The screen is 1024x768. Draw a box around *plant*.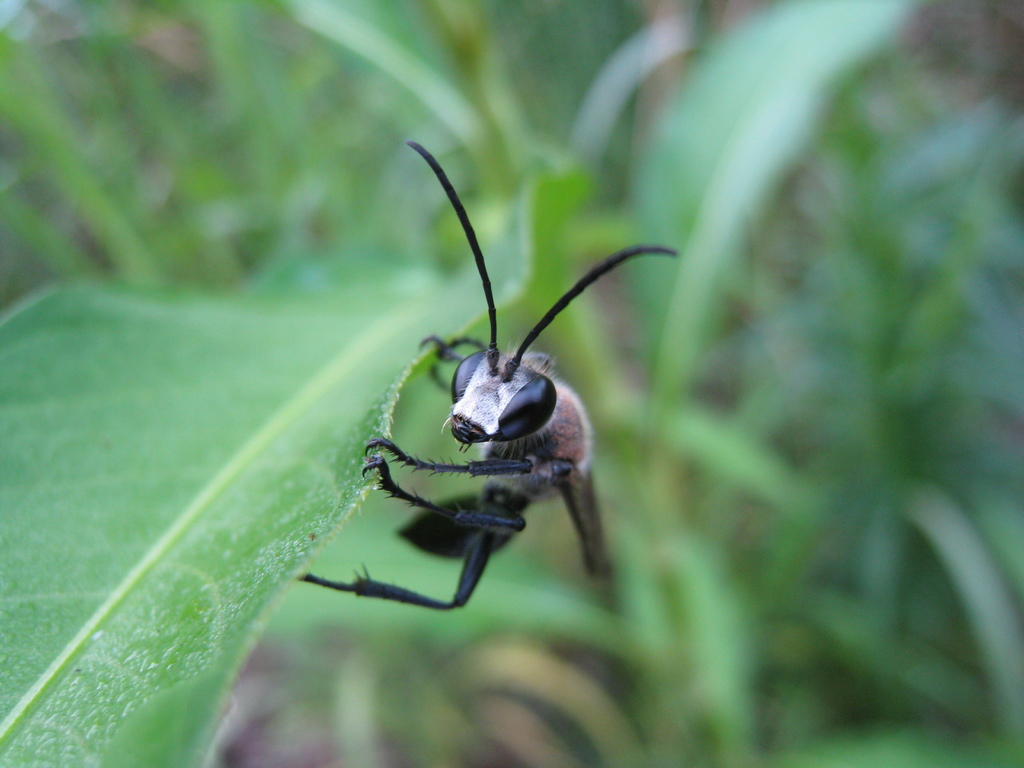
[left=0, top=0, right=1023, bottom=767].
